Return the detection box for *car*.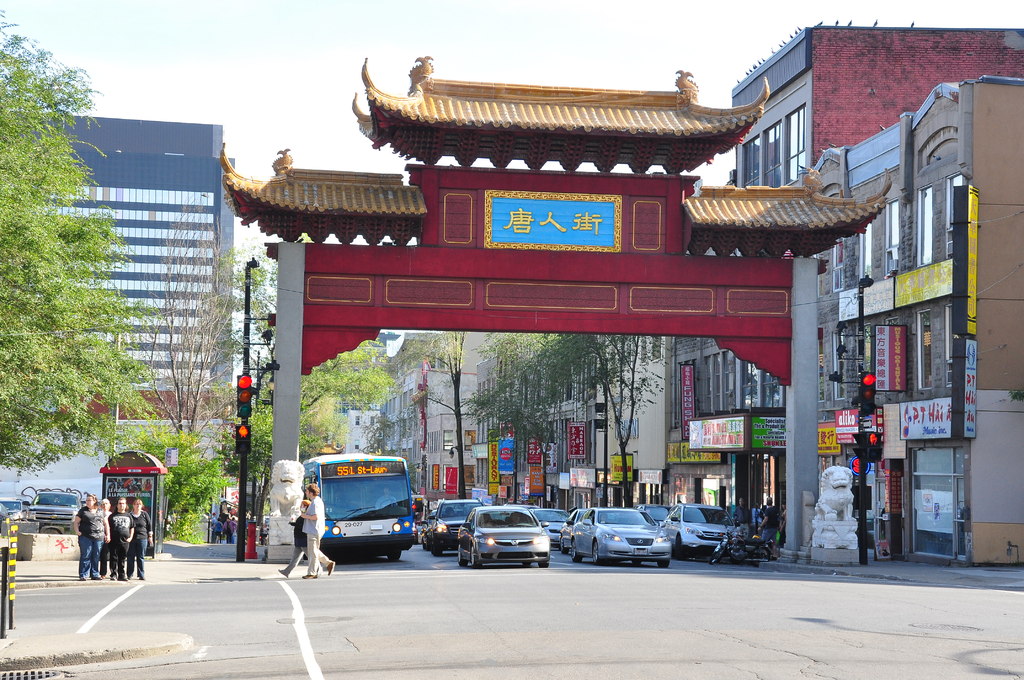
bbox=[562, 500, 671, 571].
